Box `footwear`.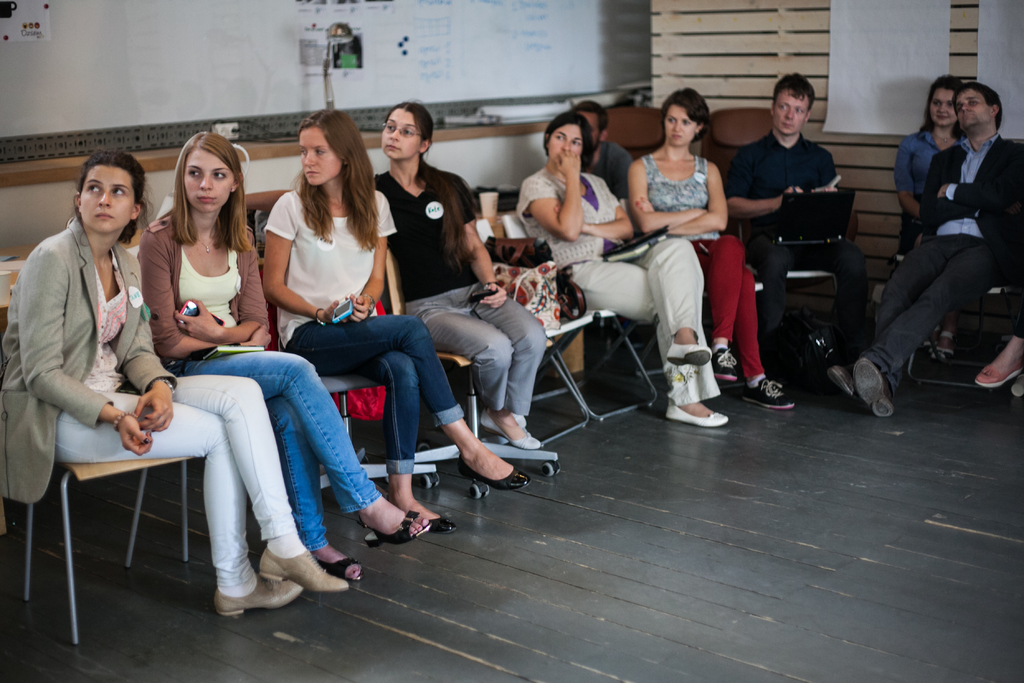
crop(367, 509, 431, 548).
